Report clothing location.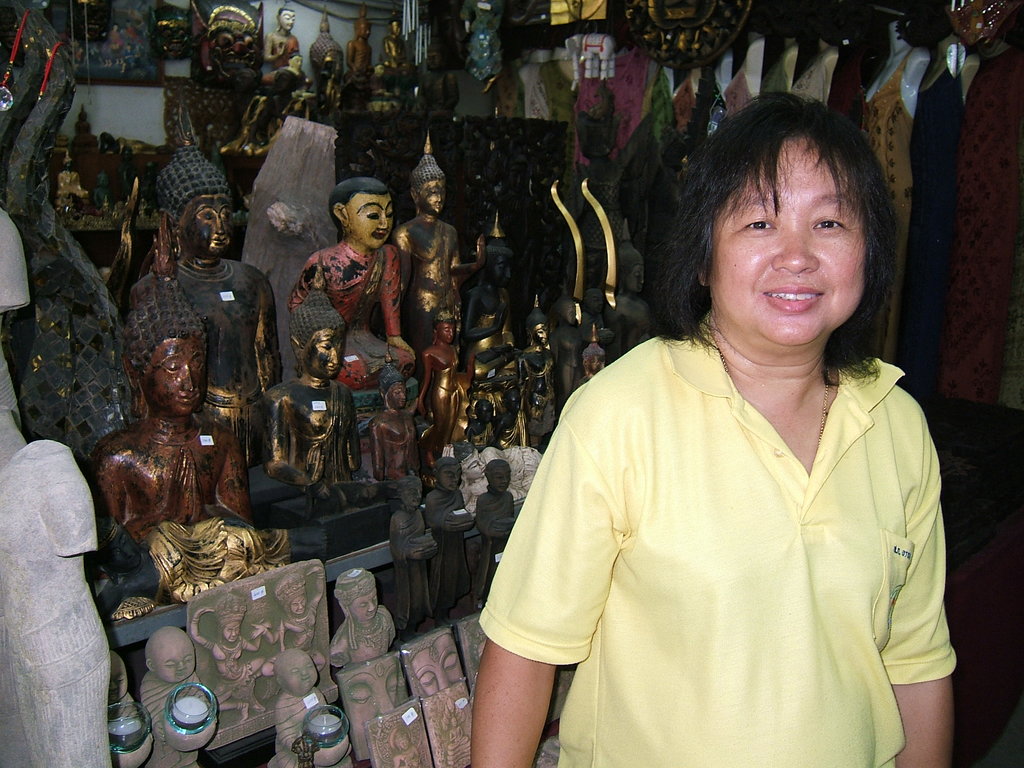
Report: 915:59:962:384.
